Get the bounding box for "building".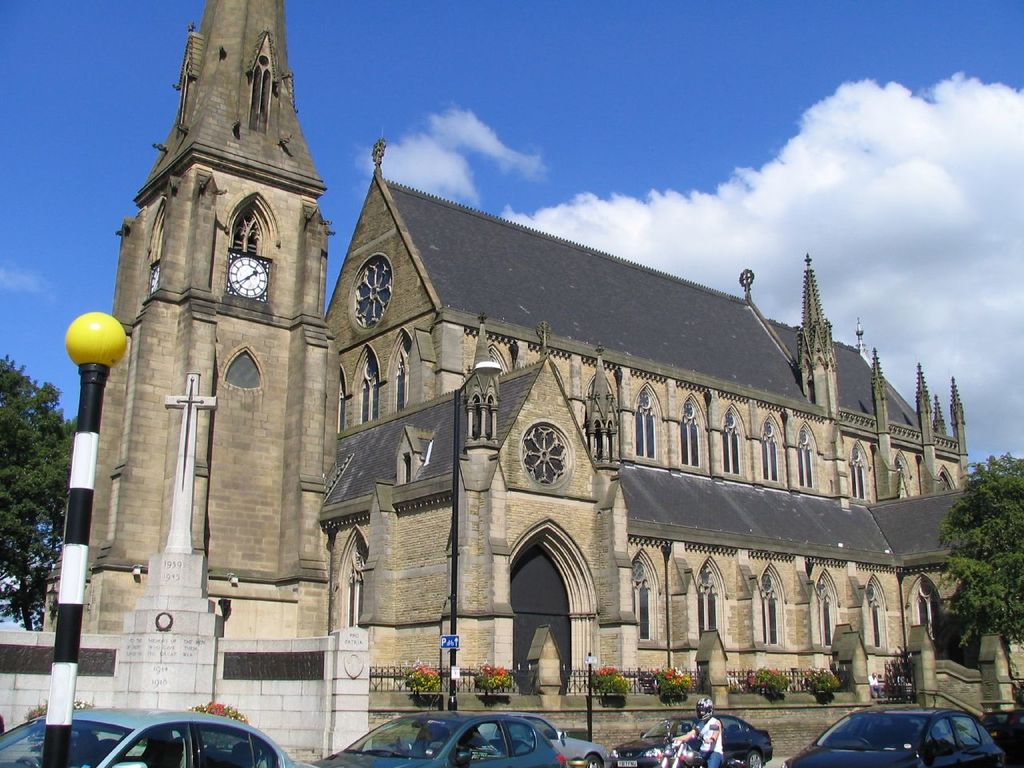
<bbox>41, 0, 1023, 710</bbox>.
